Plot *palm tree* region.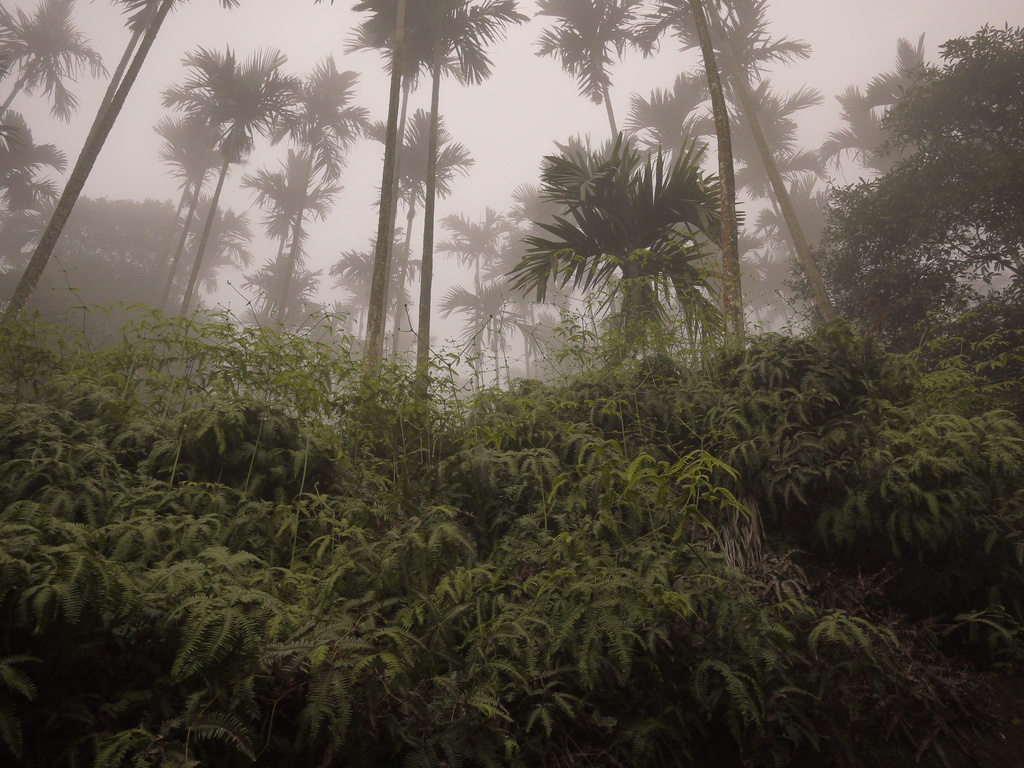
Plotted at crop(880, 40, 963, 120).
